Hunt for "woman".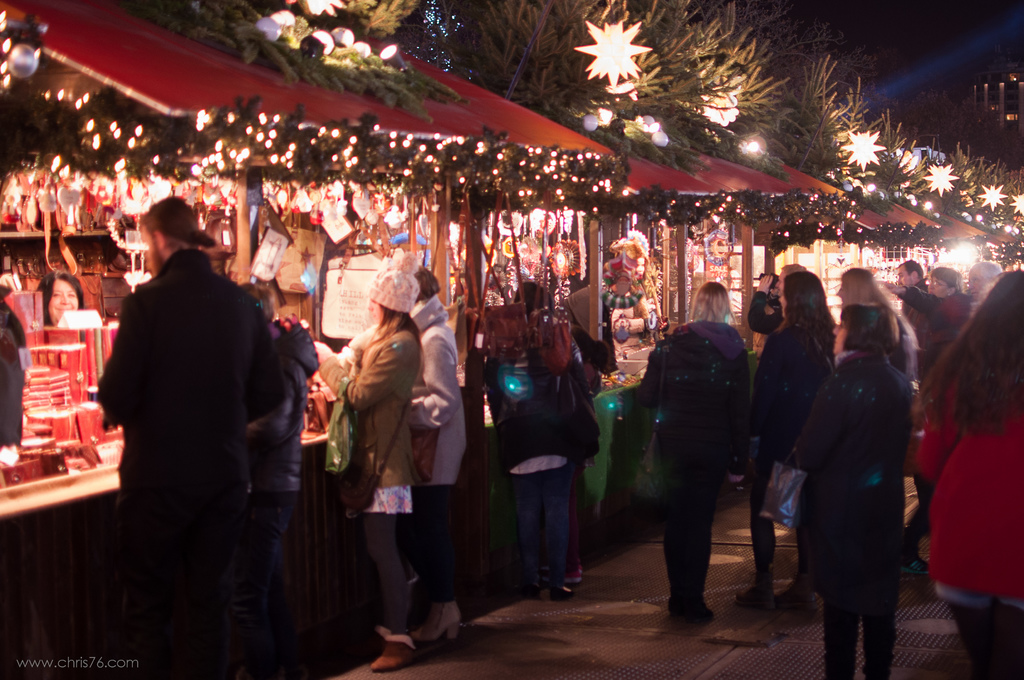
Hunted down at box(790, 303, 916, 679).
